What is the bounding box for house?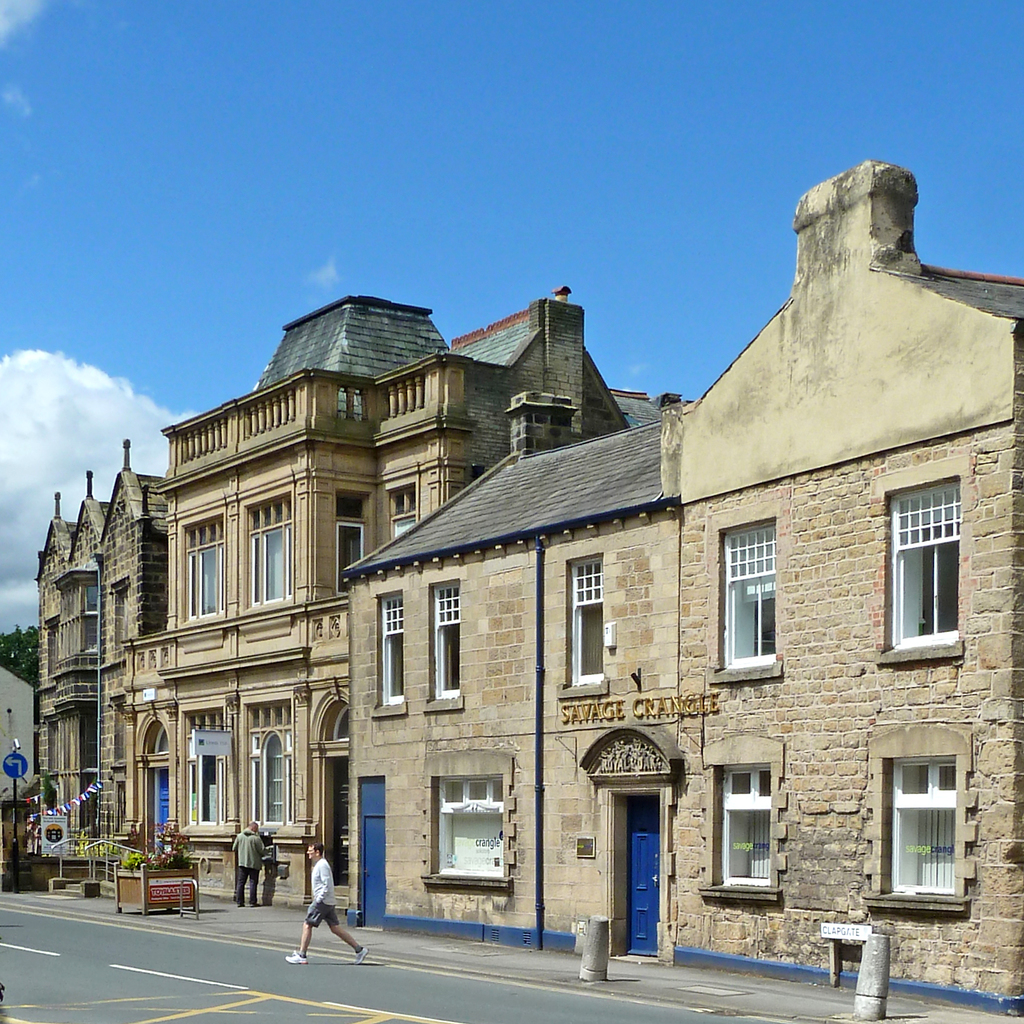
32/159/1023/1016.
